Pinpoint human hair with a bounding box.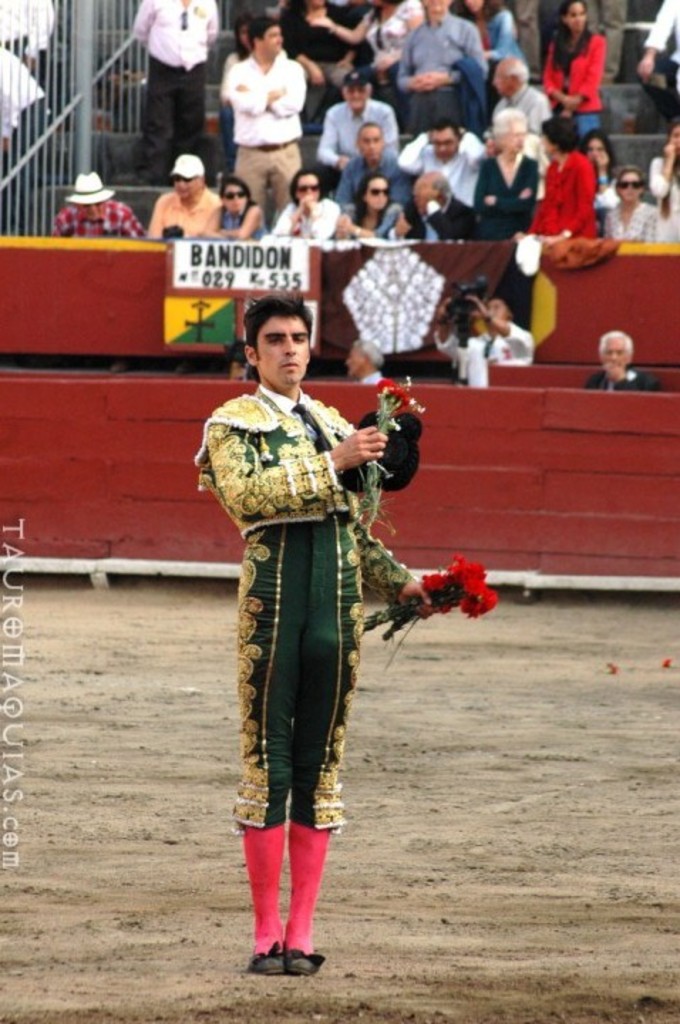
(x1=353, y1=172, x2=391, y2=226).
